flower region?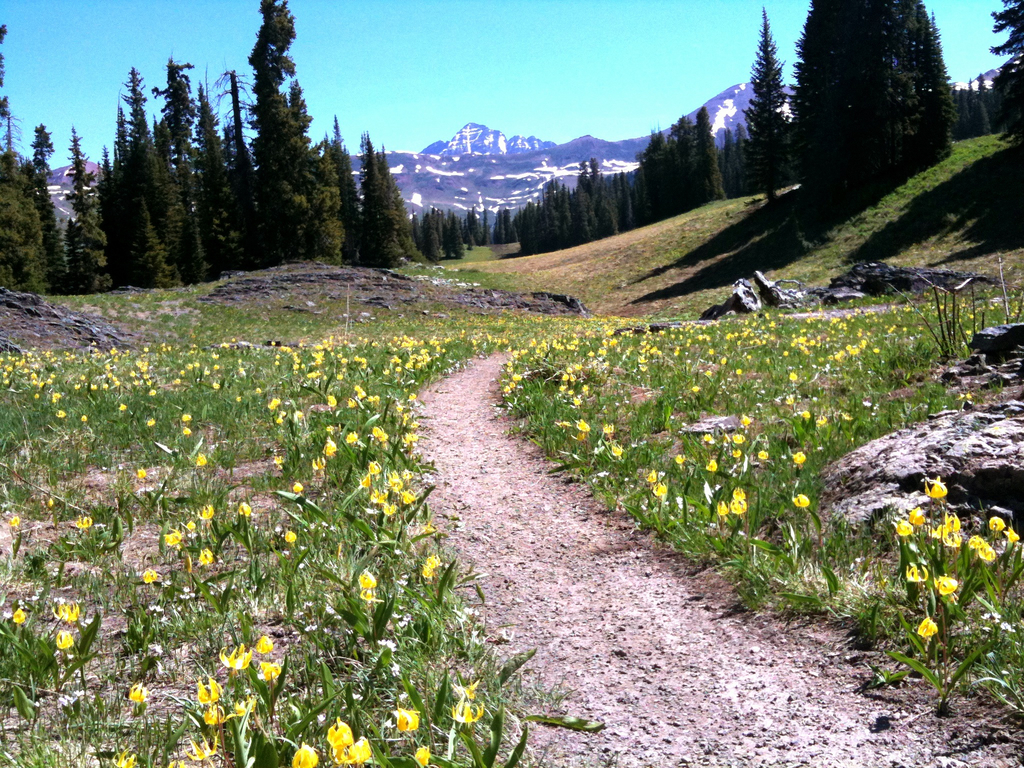
968/532/991/548
